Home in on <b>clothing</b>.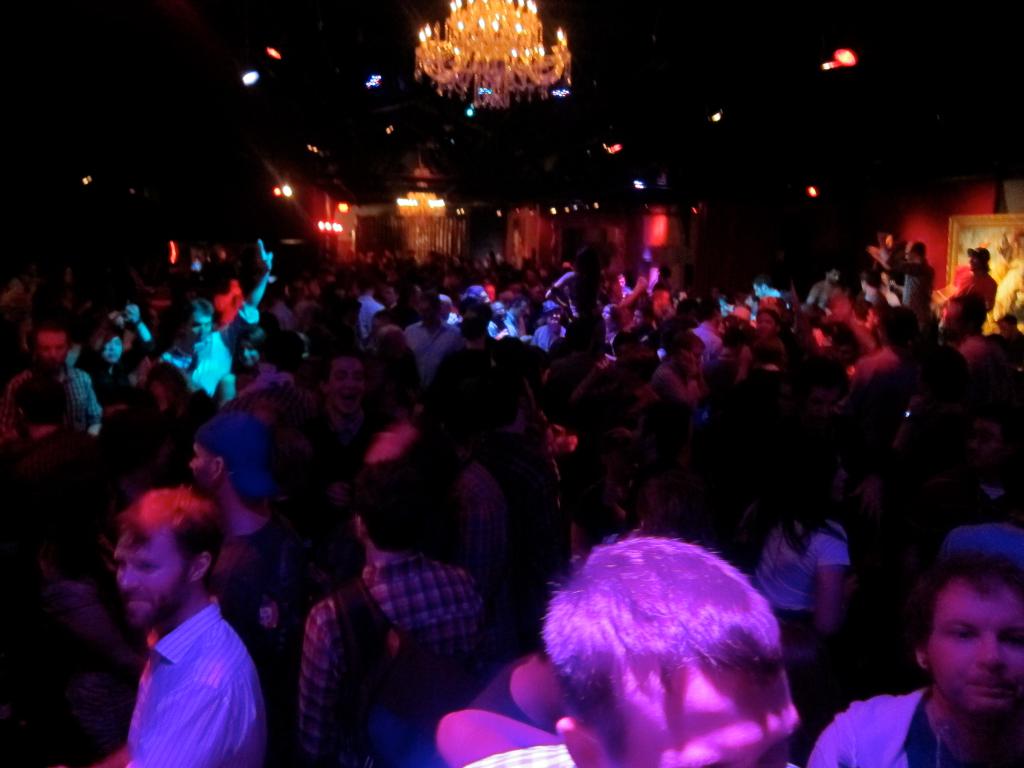
Homed in at [left=4, top=363, right=108, bottom=431].
